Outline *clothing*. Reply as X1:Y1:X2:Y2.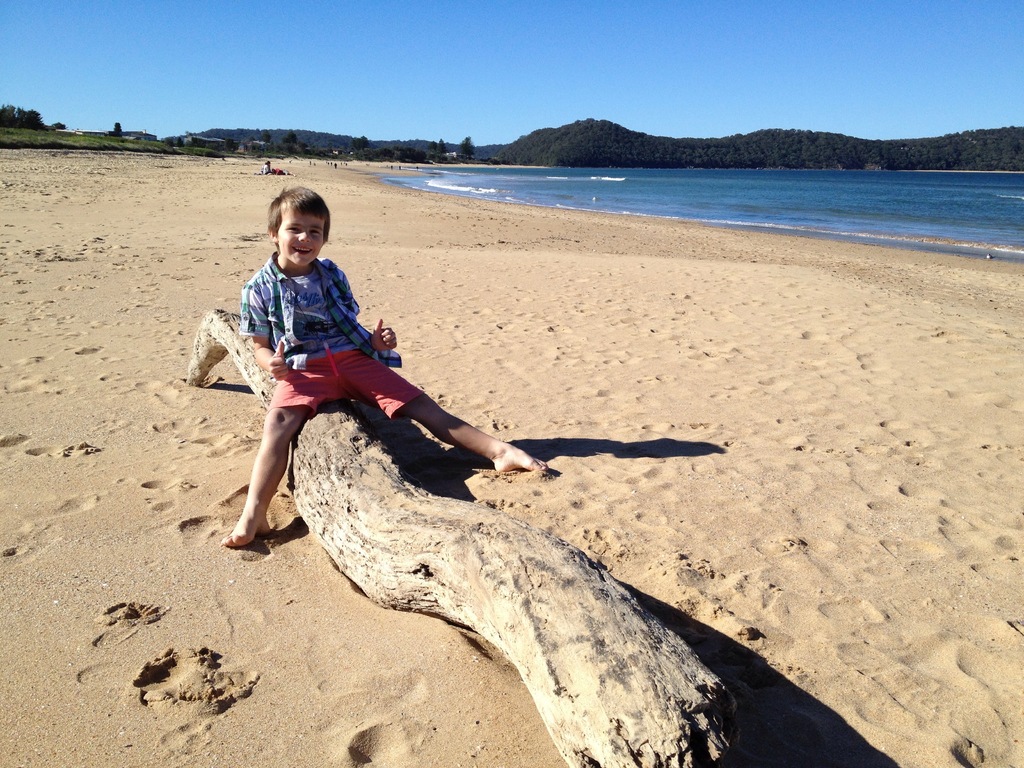
246:255:420:421.
